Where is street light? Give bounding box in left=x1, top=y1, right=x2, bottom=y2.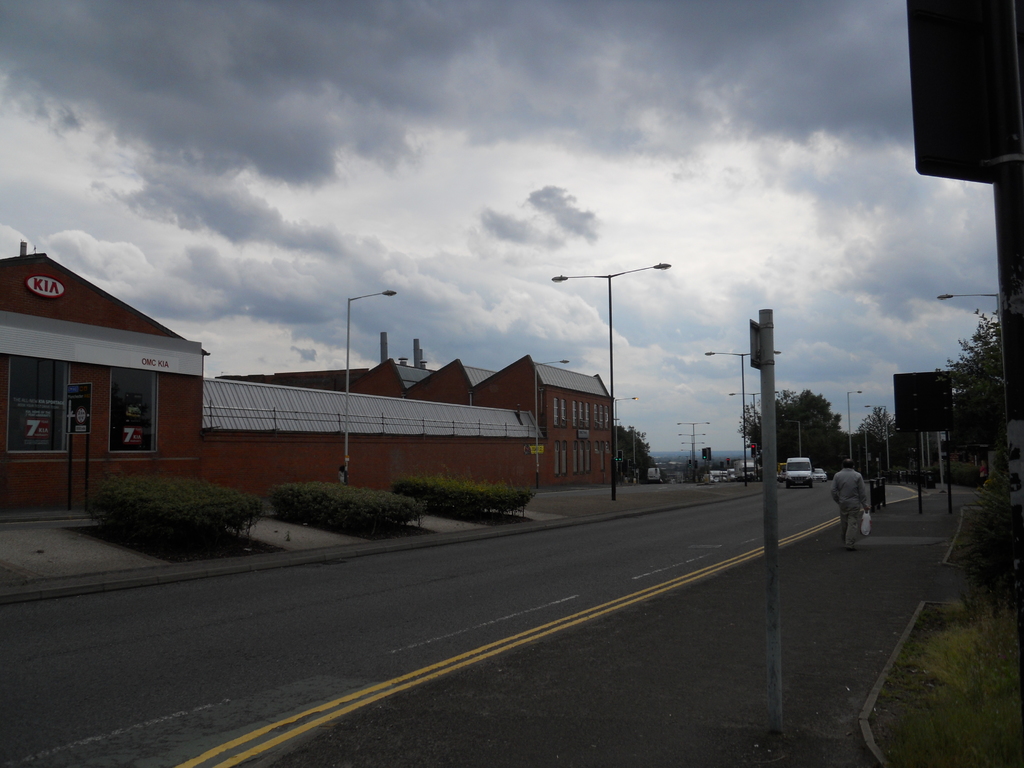
left=336, top=289, right=396, bottom=484.
